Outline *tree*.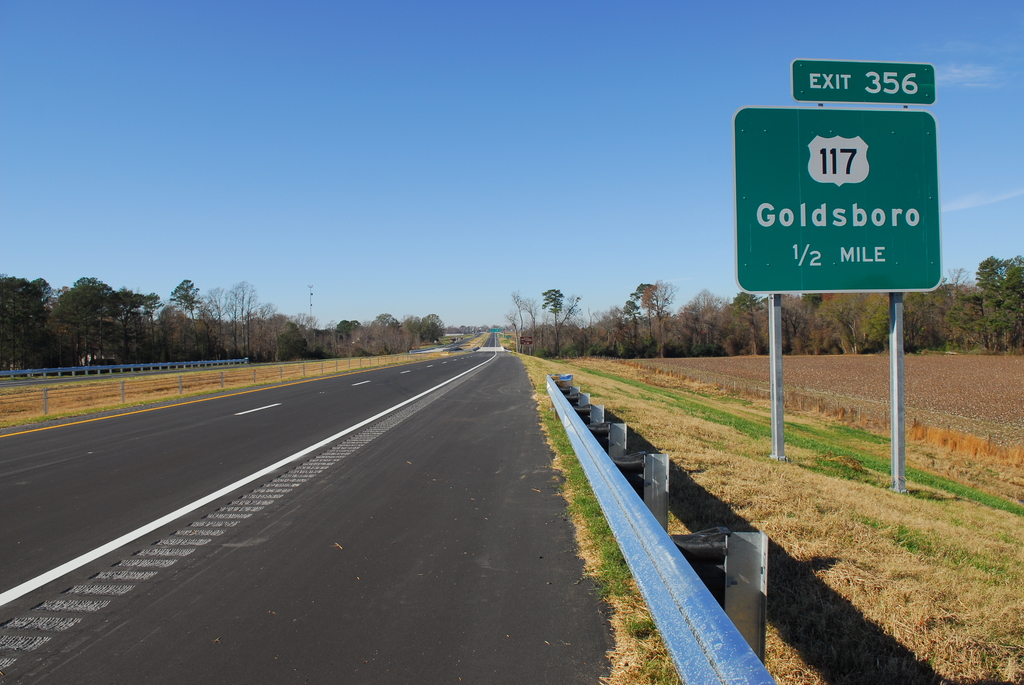
Outline: (left=0, top=272, right=67, bottom=400).
